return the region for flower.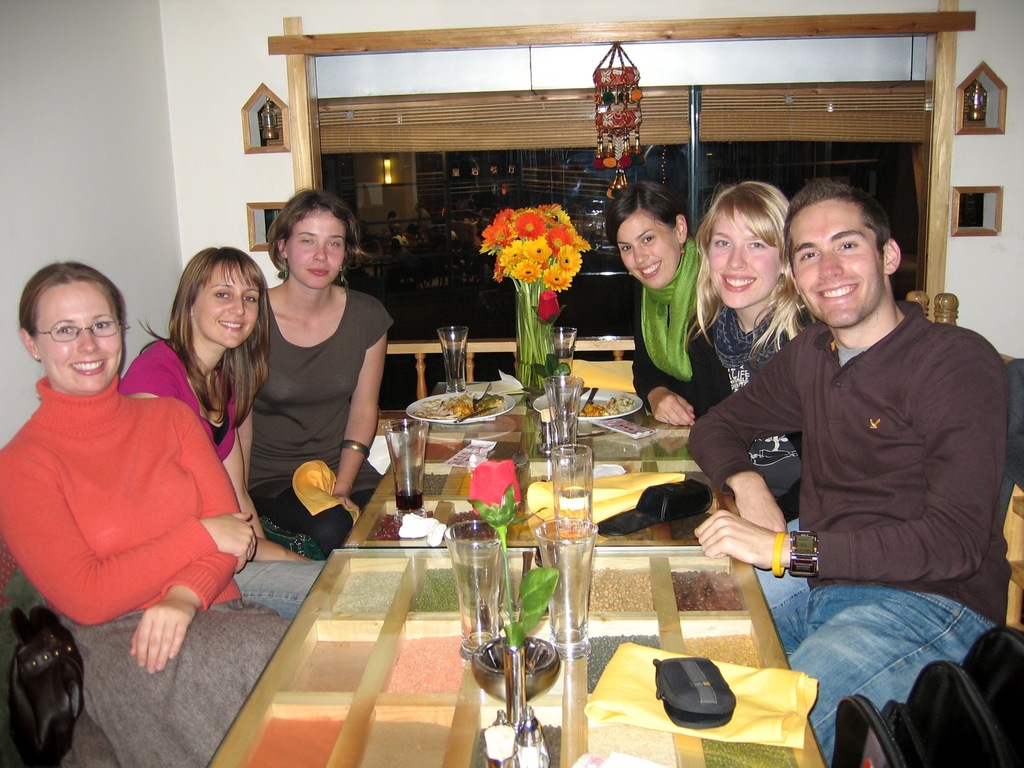
<box>465,460,518,534</box>.
